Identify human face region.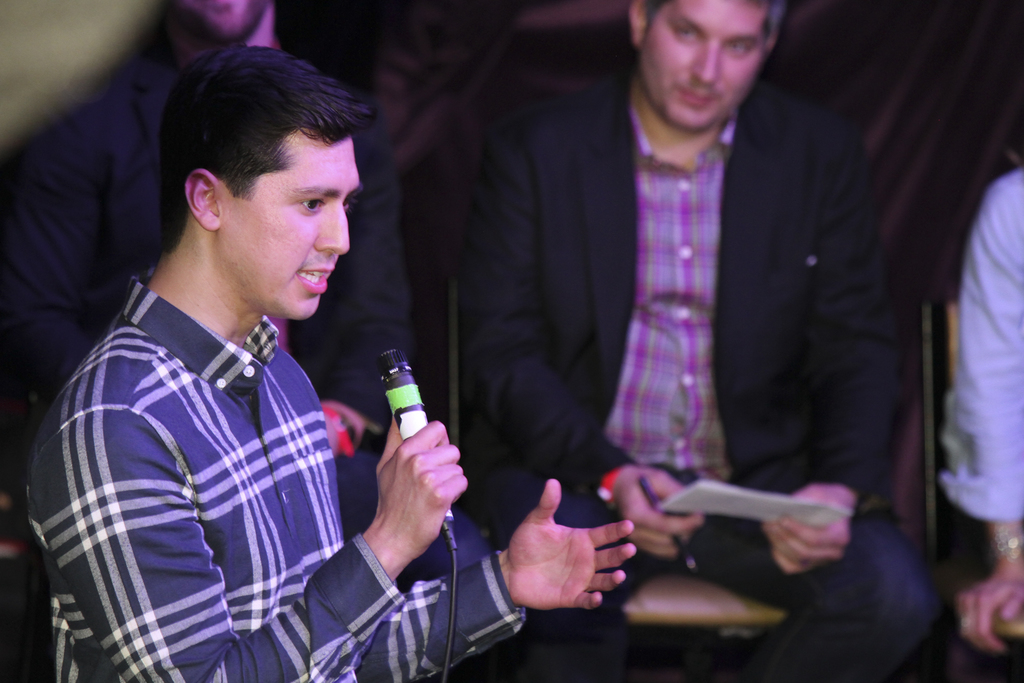
Region: bbox=(195, 0, 266, 49).
